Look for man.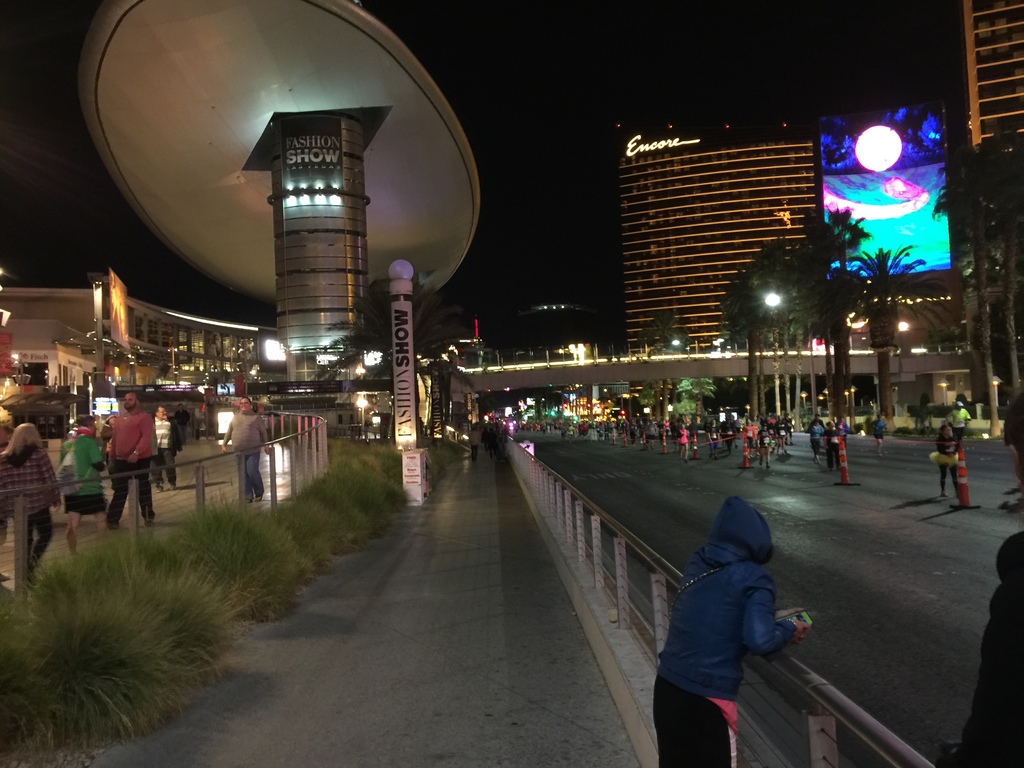
Found: x1=54 y1=412 x2=110 y2=550.
